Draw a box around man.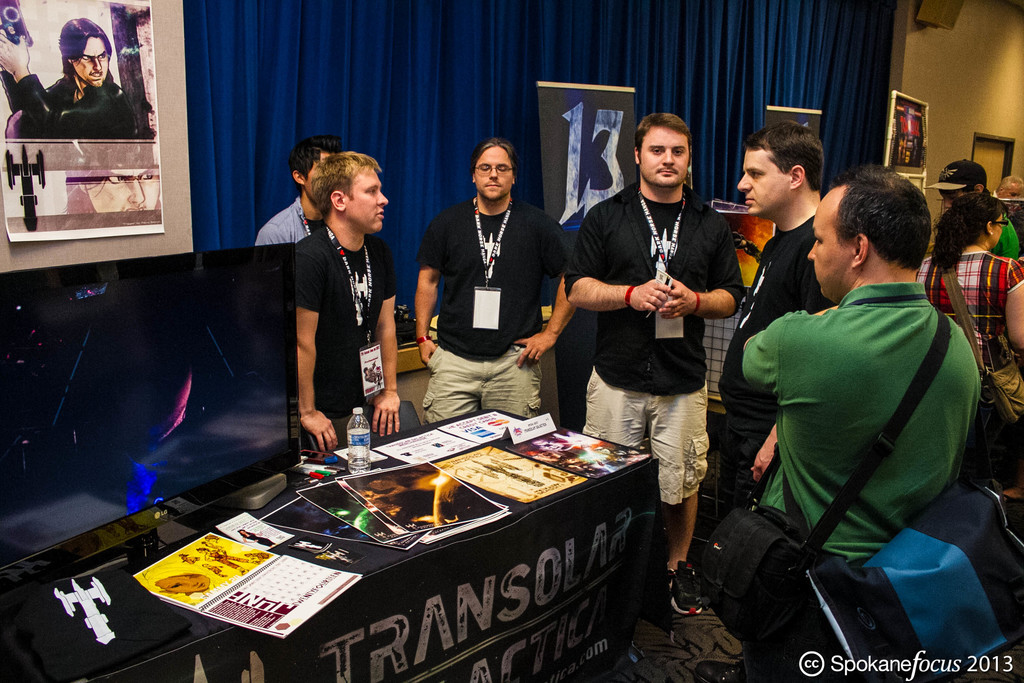
[252, 132, 341, 248].
